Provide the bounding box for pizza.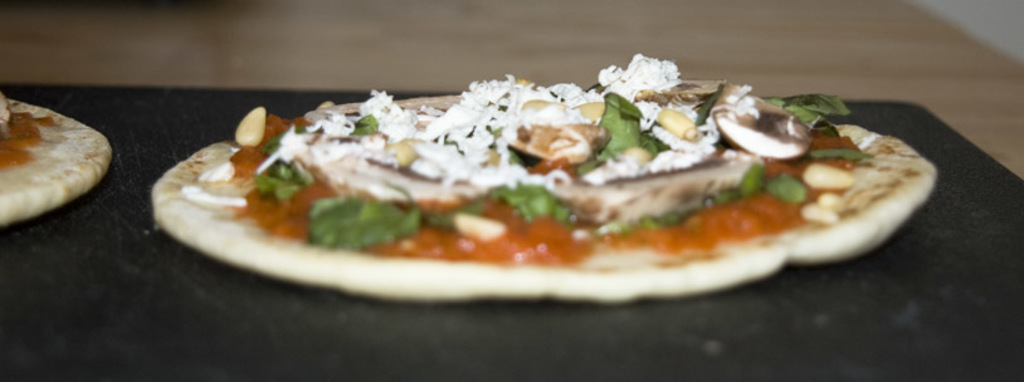
(164,55,955,308).
